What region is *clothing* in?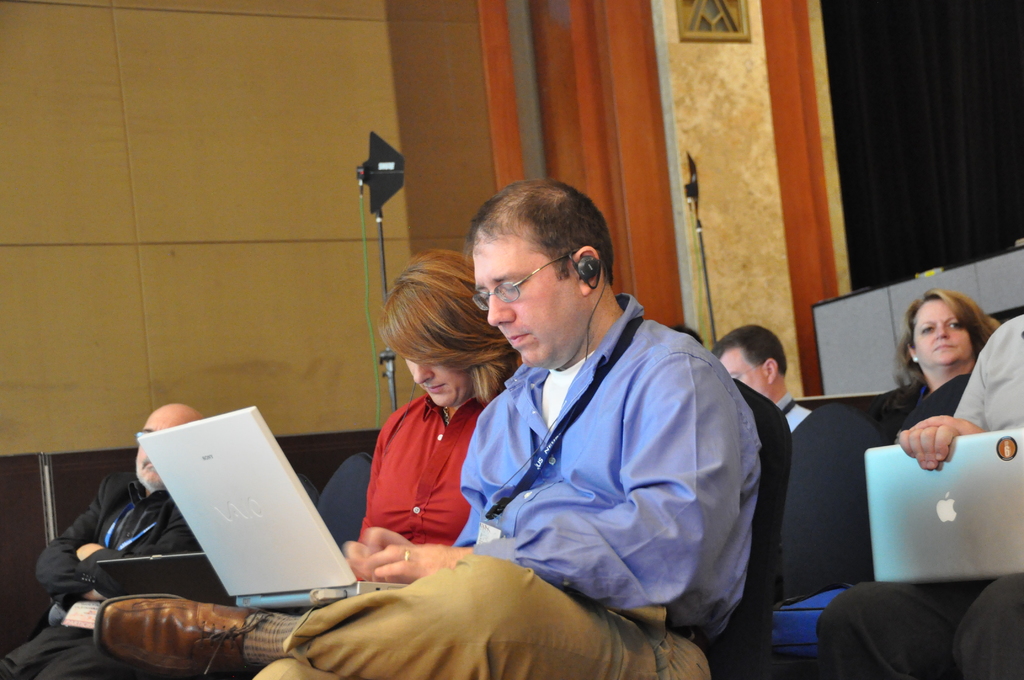
(0, 468, 202, 679).
